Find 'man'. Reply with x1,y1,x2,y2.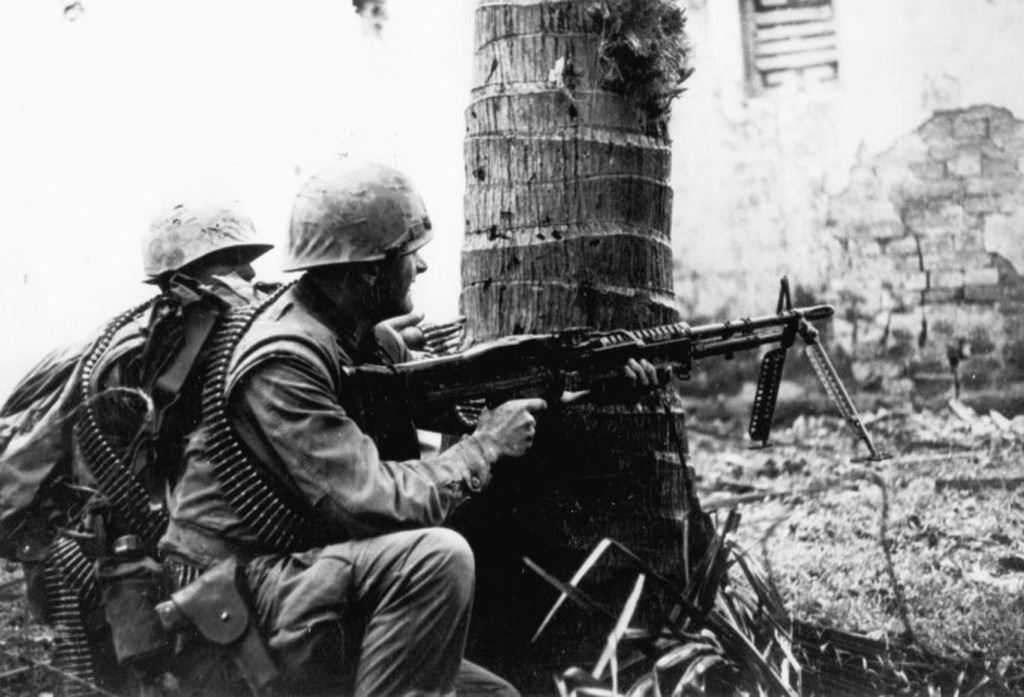
0,184,274,696.
